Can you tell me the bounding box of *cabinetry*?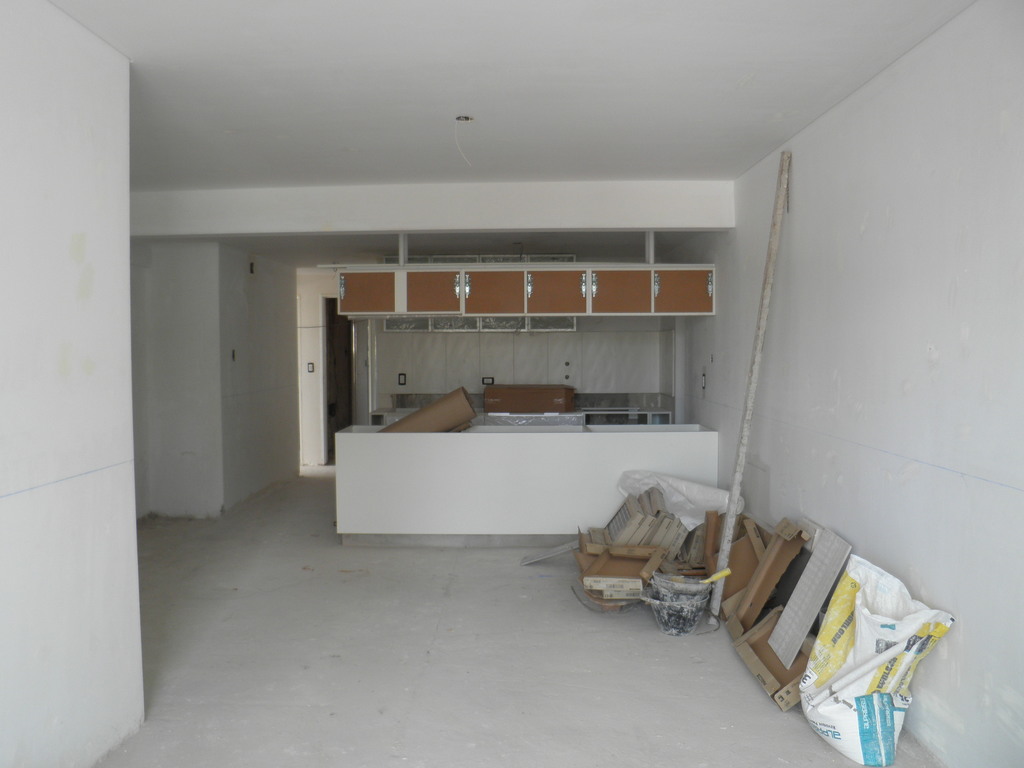
337,273,396,315.
